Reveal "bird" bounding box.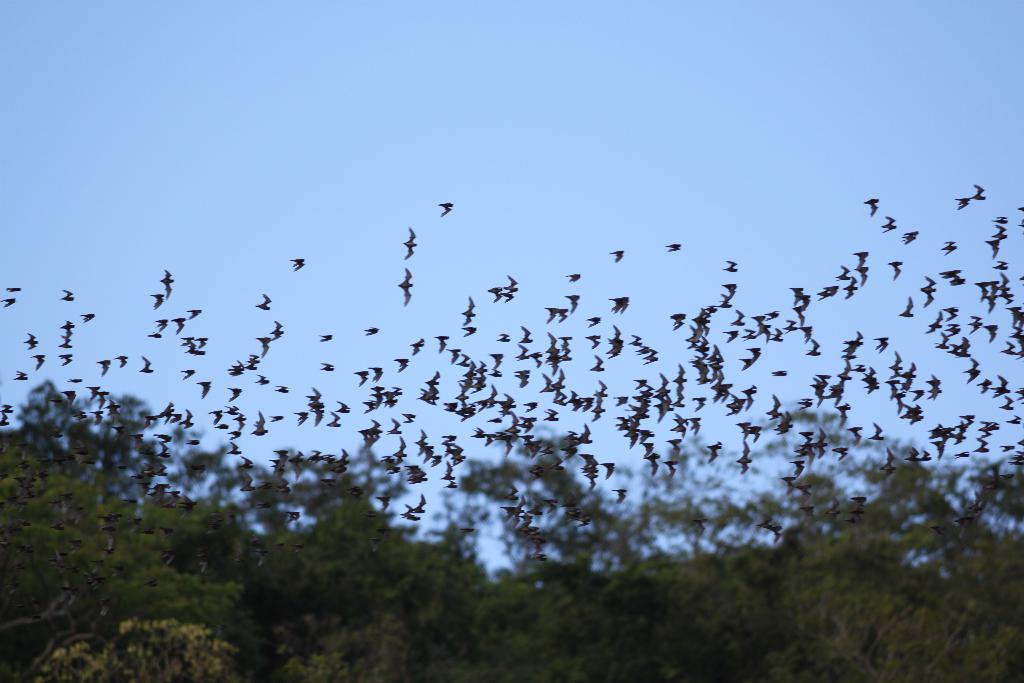
Revealed: box(706, 441, 723, 467).
